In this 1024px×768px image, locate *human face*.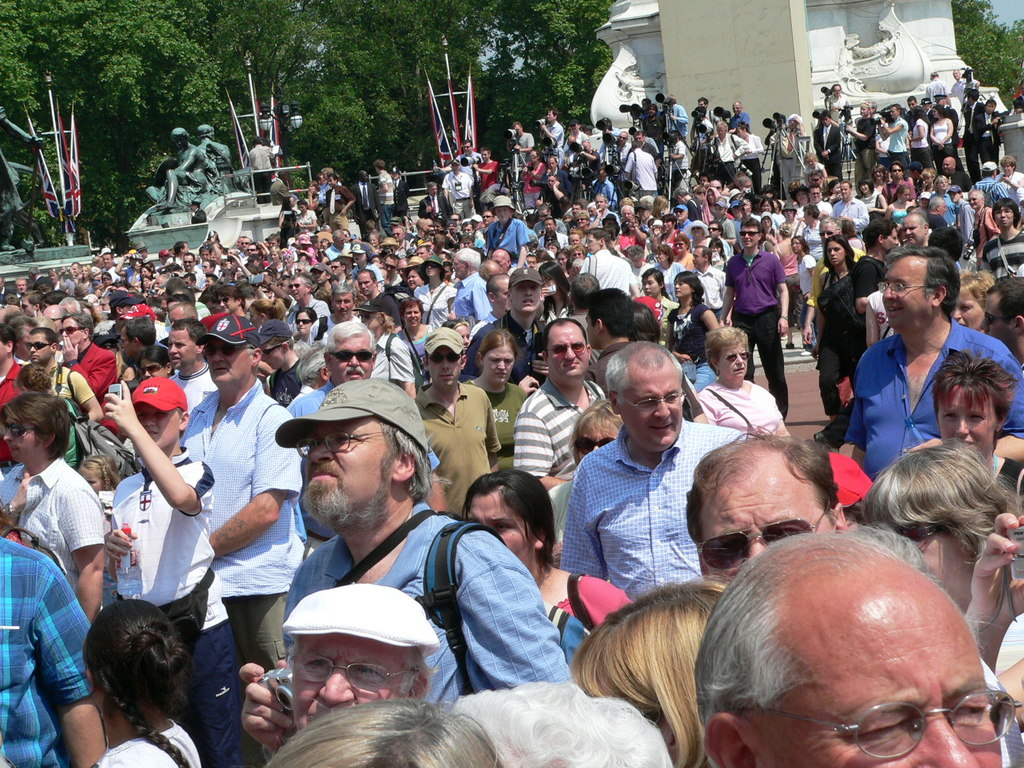
Bounding box: region(1002, 166, 1015, 172).
